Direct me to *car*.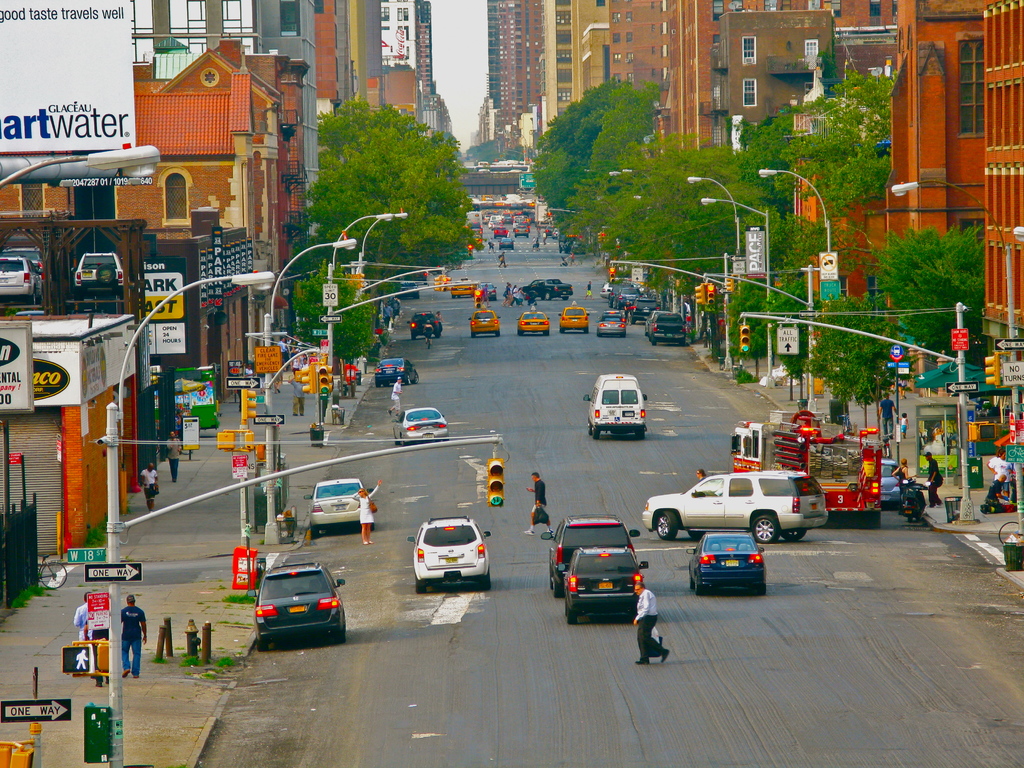
Direction: bbox=(255, 563, 344, 644).
